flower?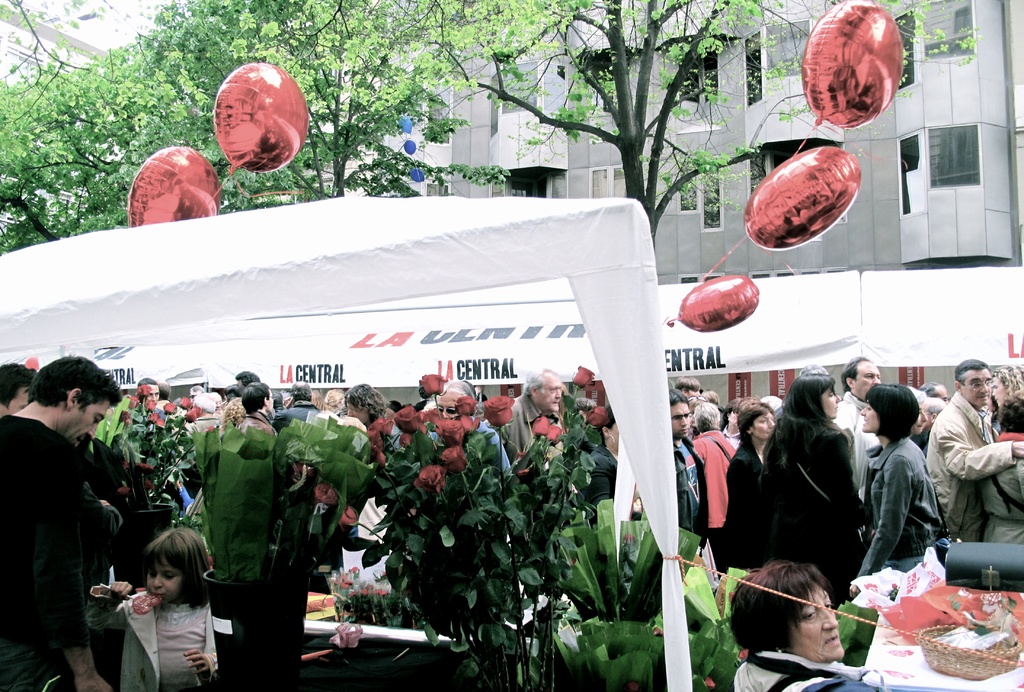
bbox(371, 417, 394, 465)
